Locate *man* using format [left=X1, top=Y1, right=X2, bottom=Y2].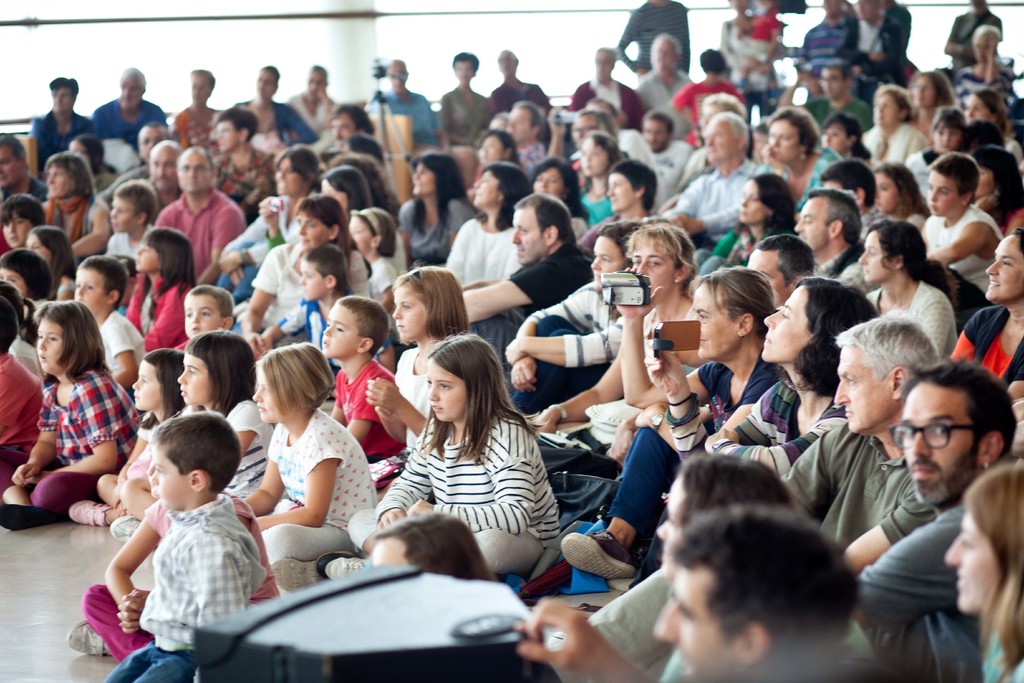
[left=644, top=115, right=694, bottom=201].
